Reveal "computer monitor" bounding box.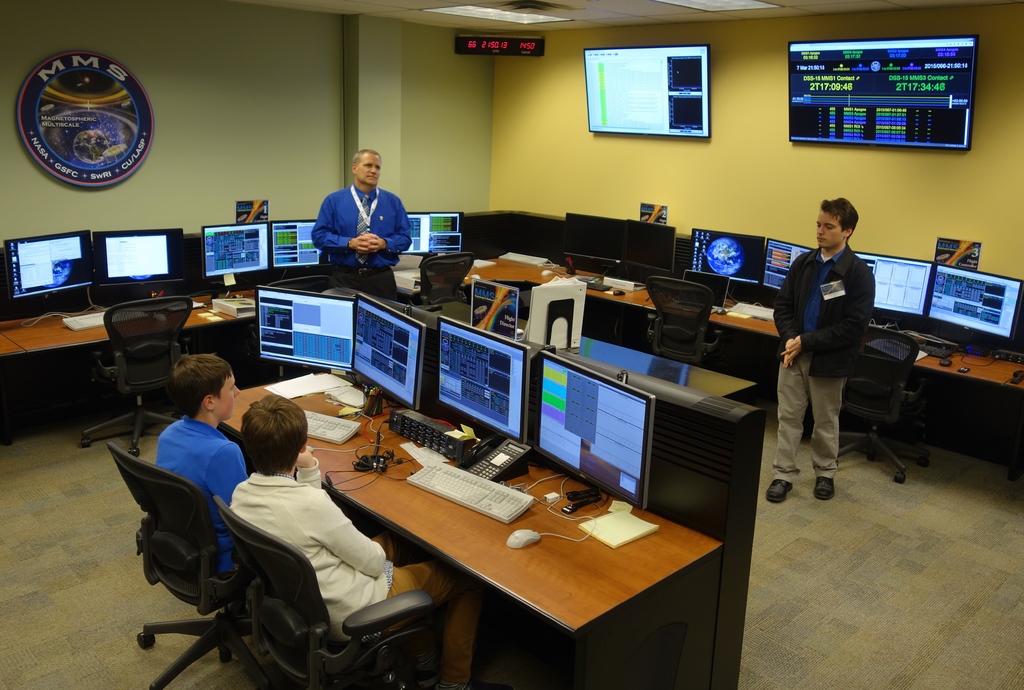
Revealed: x1=4, y1=220, x2=99, y2=303.
